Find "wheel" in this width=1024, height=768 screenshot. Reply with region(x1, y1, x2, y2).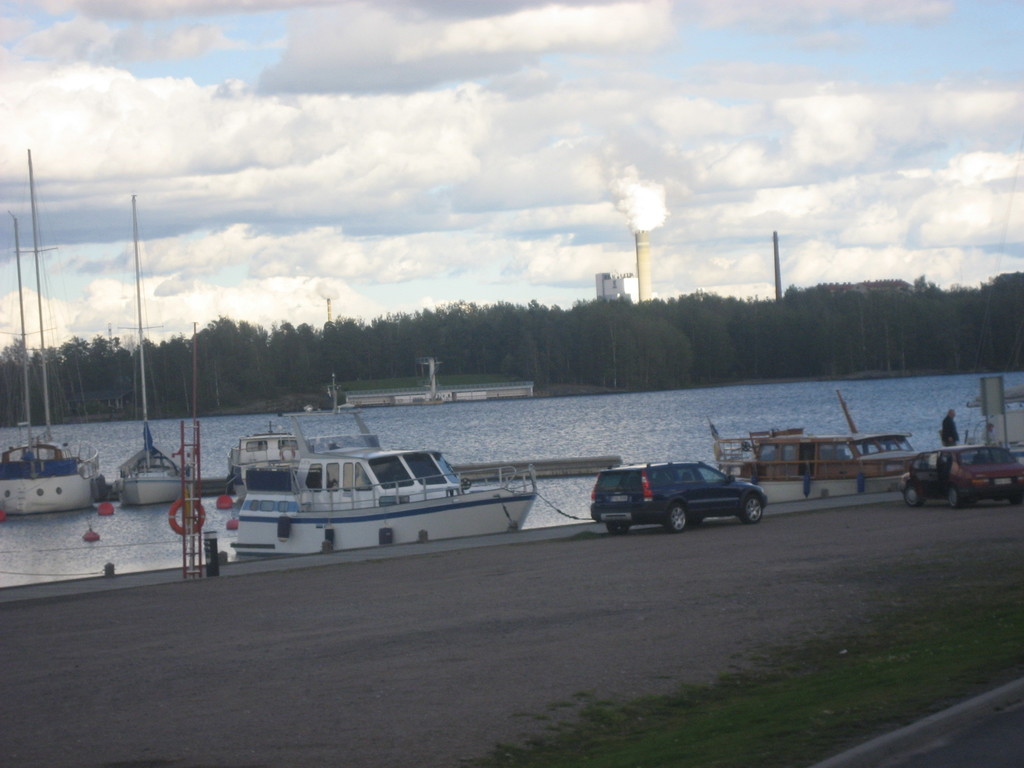
region(668, 503, 691, 529).
